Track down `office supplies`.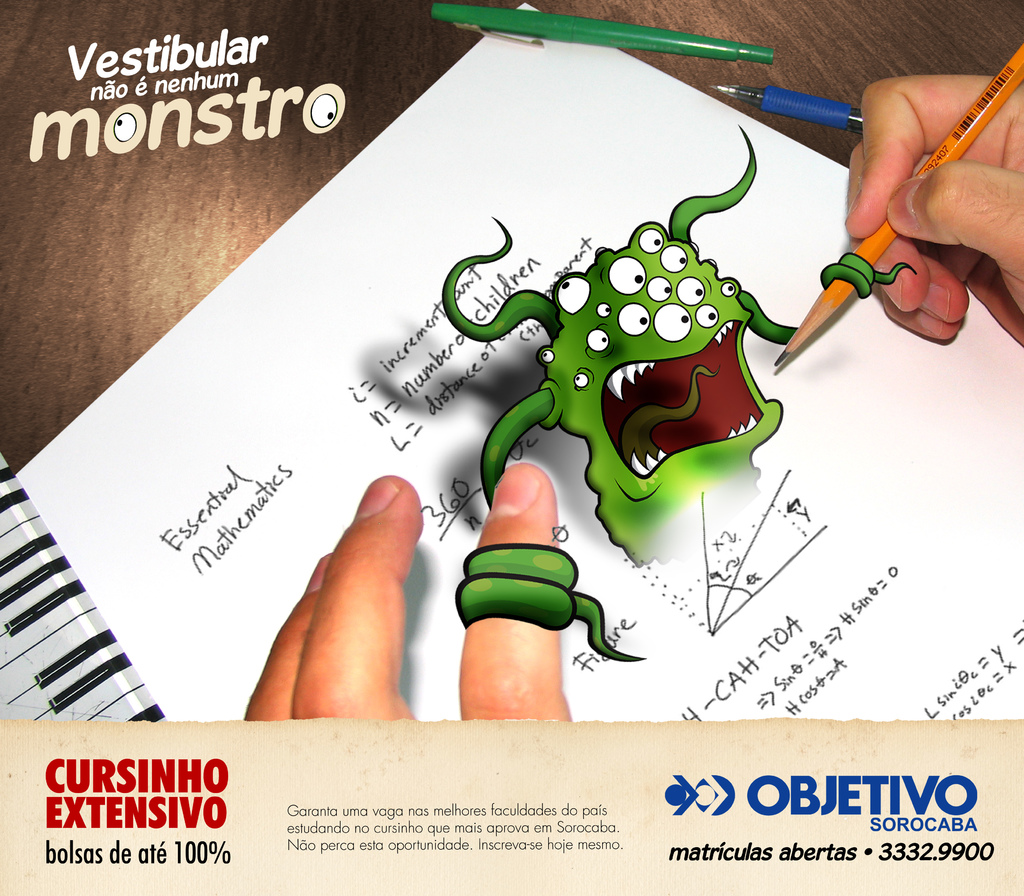
Tracked to (26, 3, 1023, 726).
